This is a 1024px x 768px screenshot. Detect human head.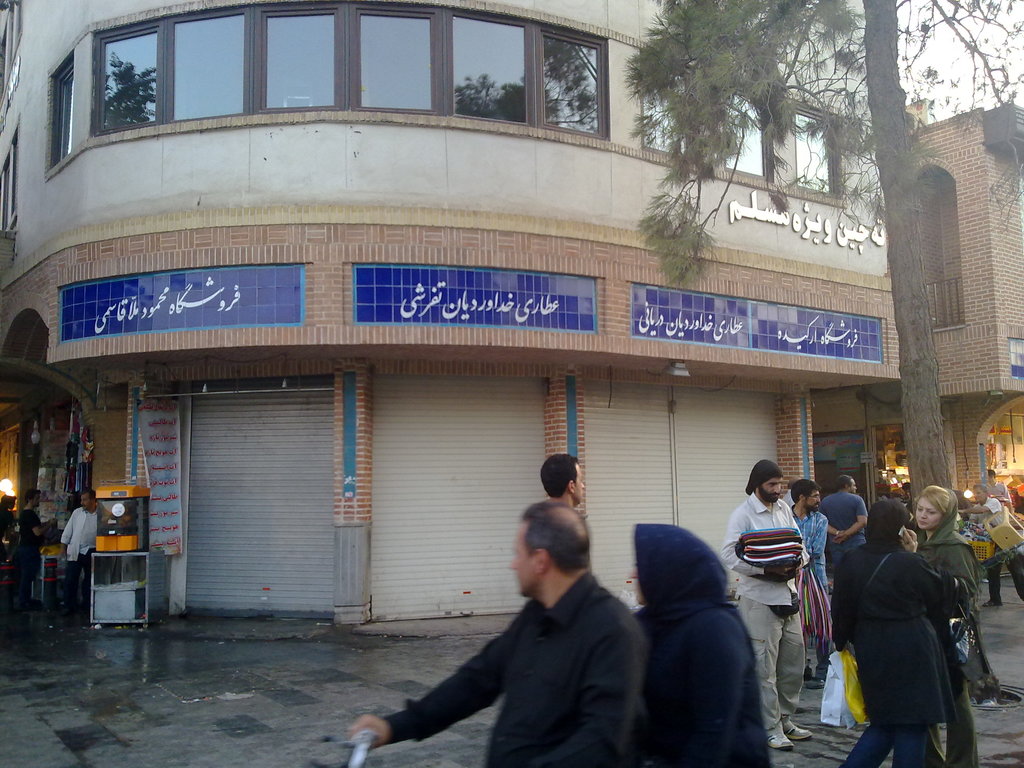
(x1=81, y1=490, x2=97, y2=511).
